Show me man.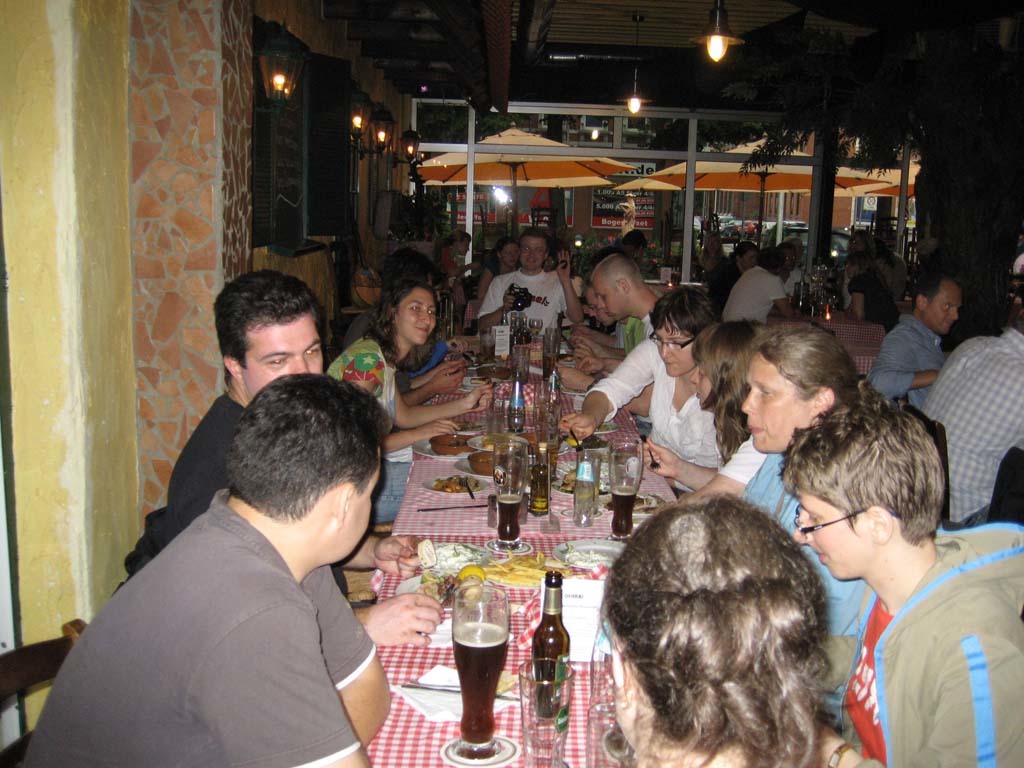
man is here: BBox(119, 265, 446, 652).
